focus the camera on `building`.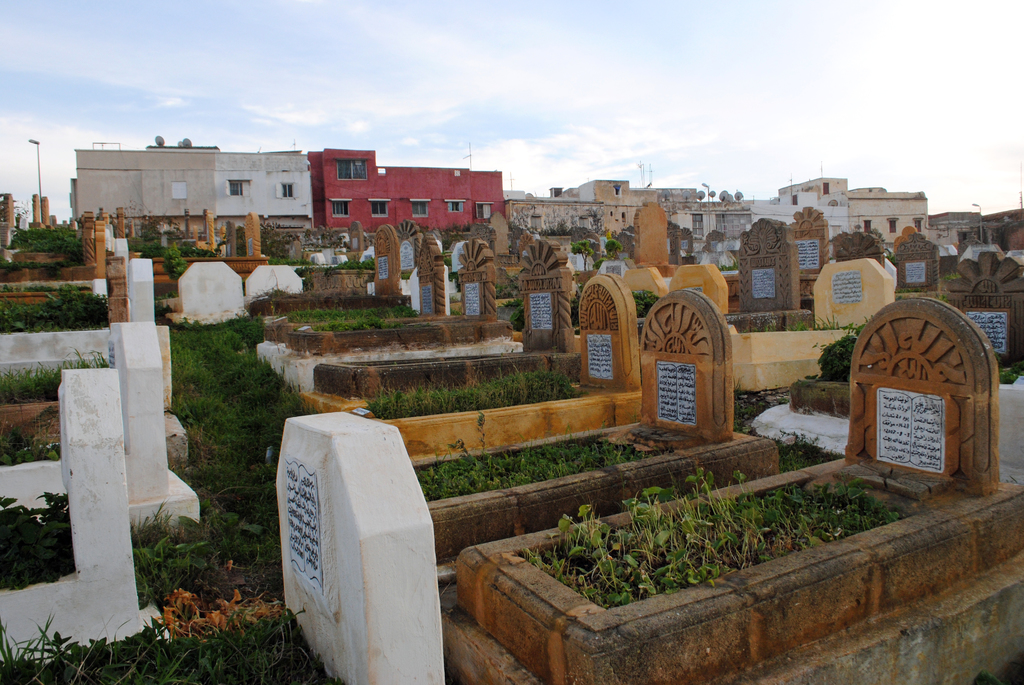
Focus region: (x1=76, y1=139, x2=308, y2=221).
